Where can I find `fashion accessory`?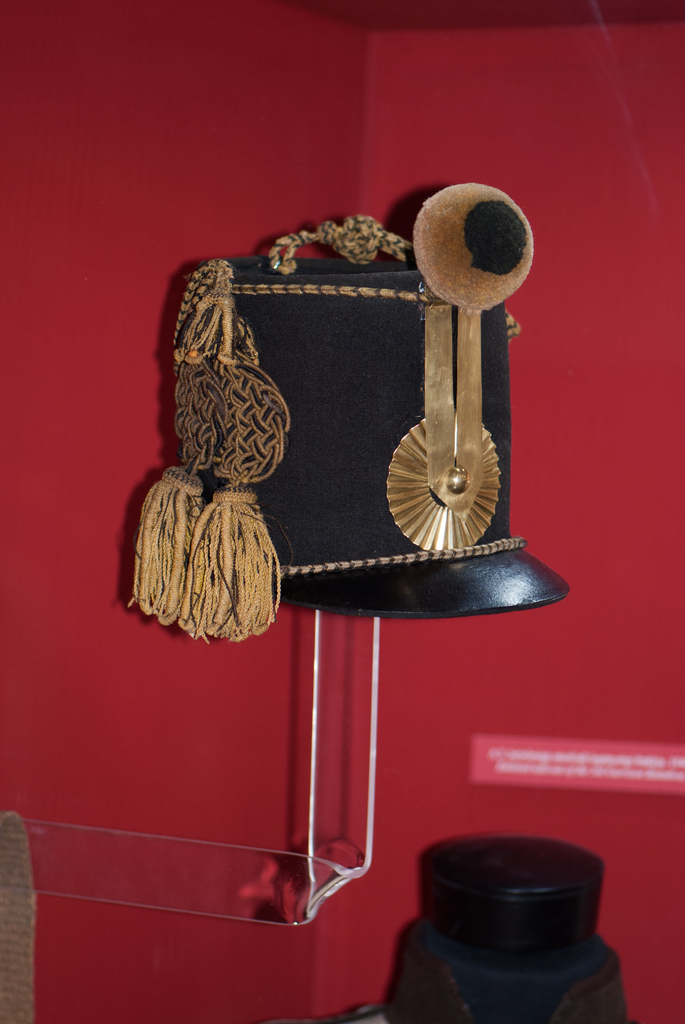
You can find it at box=[123, 195, 577, 655].
